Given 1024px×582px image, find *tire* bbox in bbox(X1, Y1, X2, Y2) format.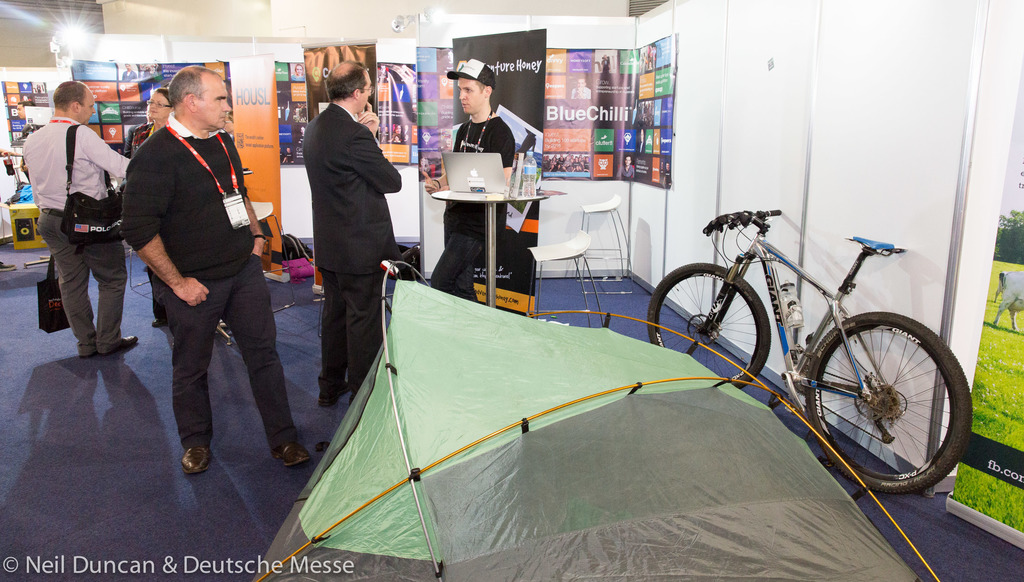
bbox(649, 262, 770, 393).
